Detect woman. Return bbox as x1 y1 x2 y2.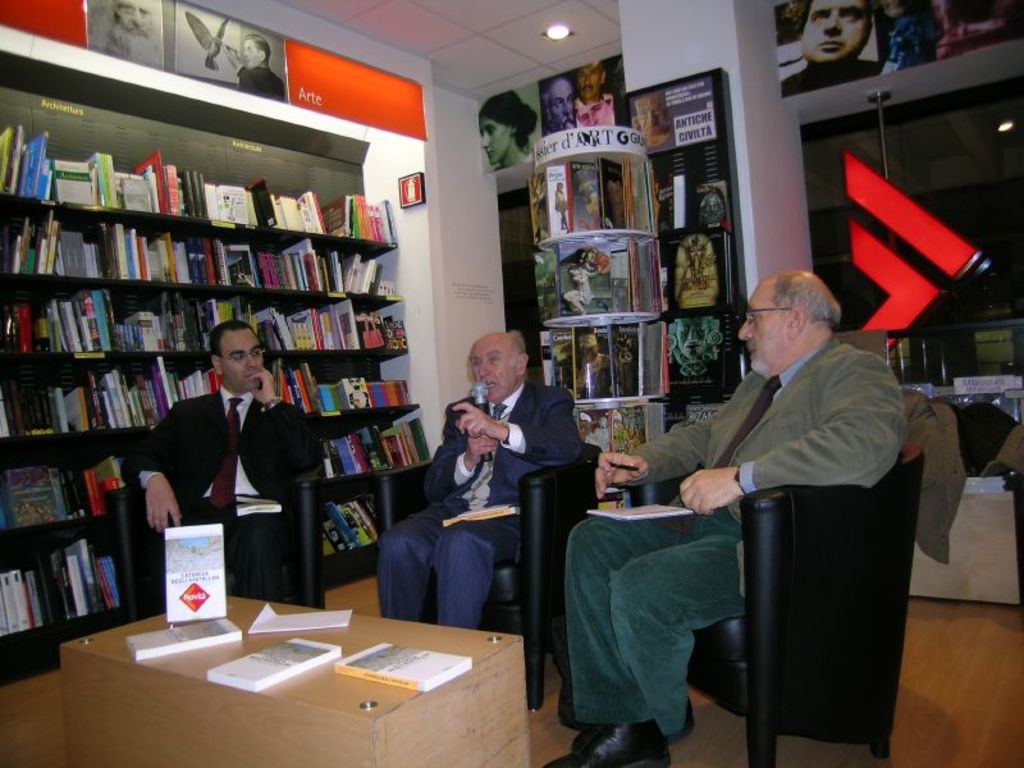
882 0 968 78.
